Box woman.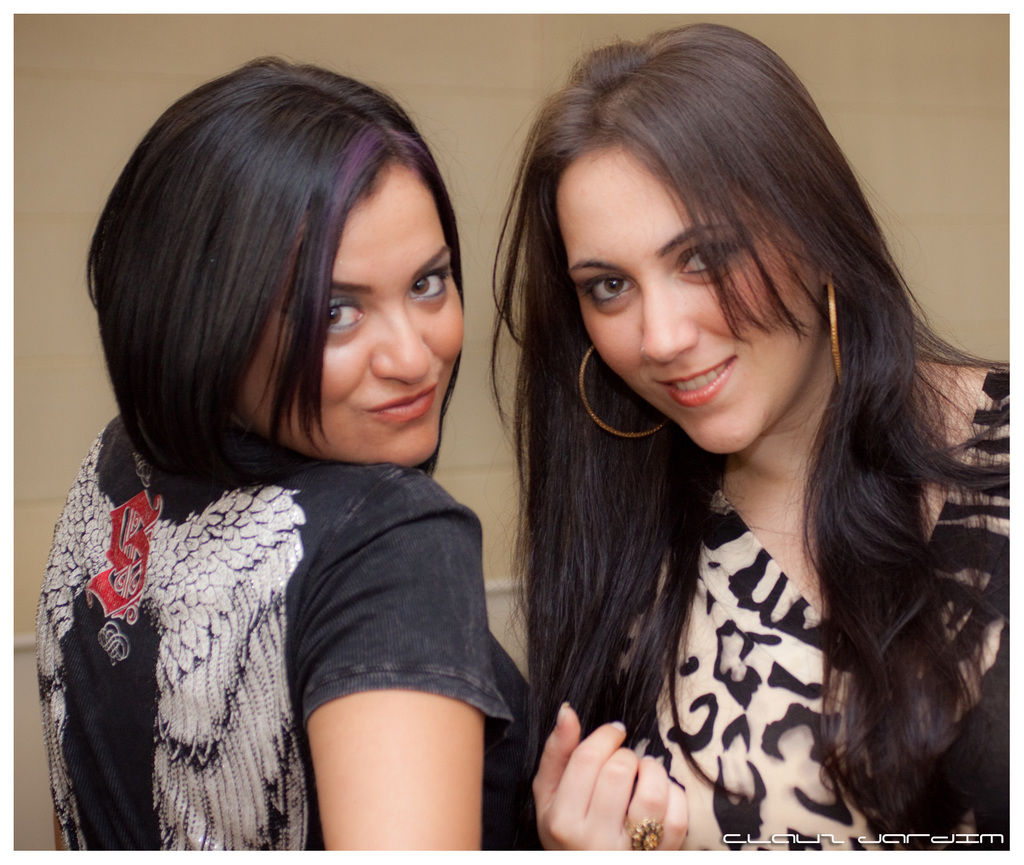
{"x1": 500, "y1": 19, "x2": 1011, "y2": 857}.
